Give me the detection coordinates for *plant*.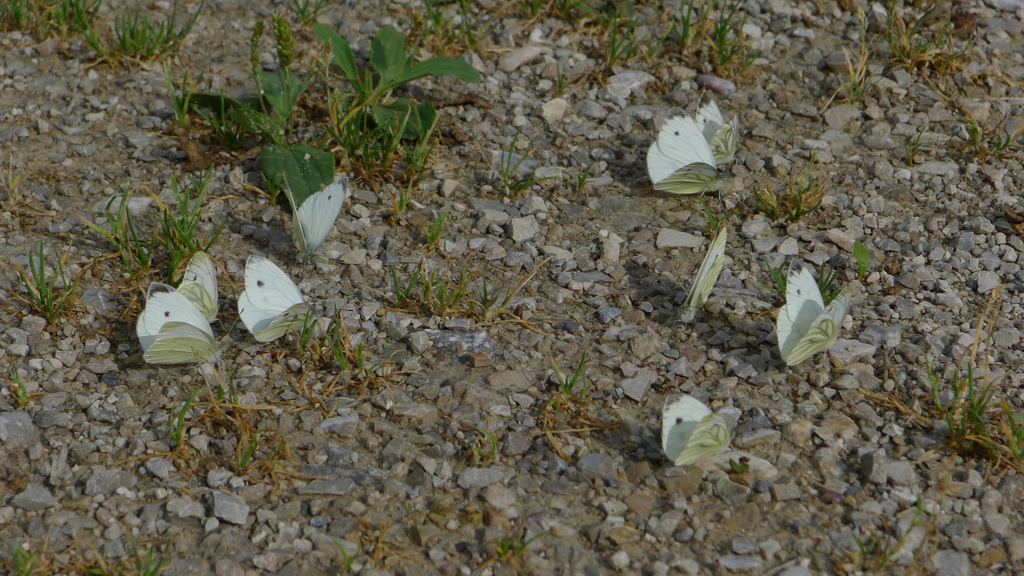
left=169, top=60, right=308, bottom=150.
